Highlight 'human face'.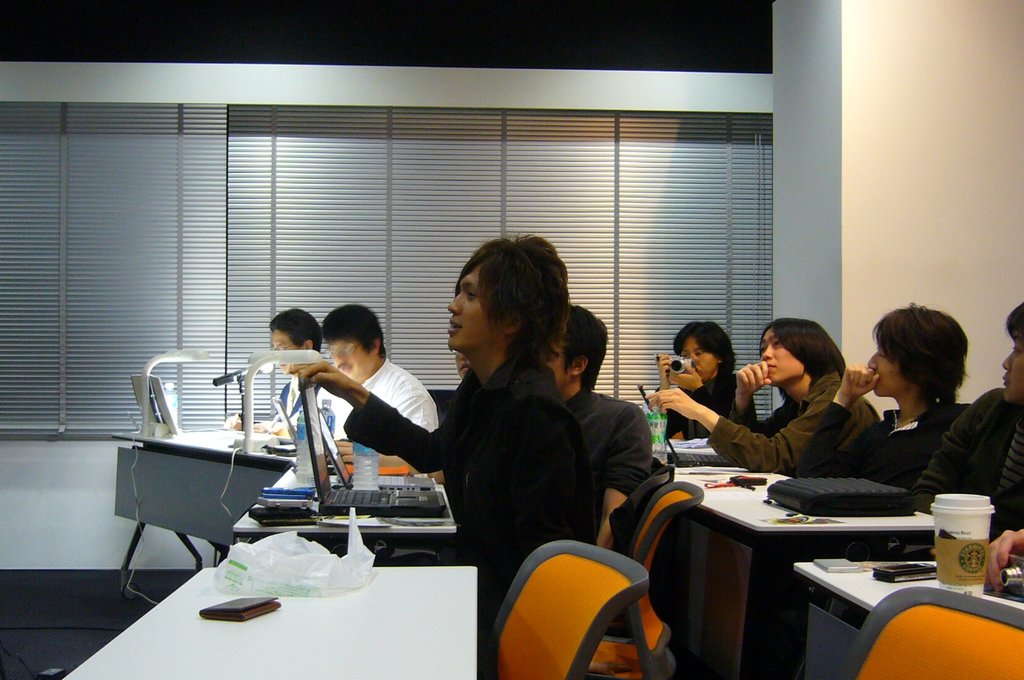
Highlighted region: select_region(758, 329, 803, 383).
